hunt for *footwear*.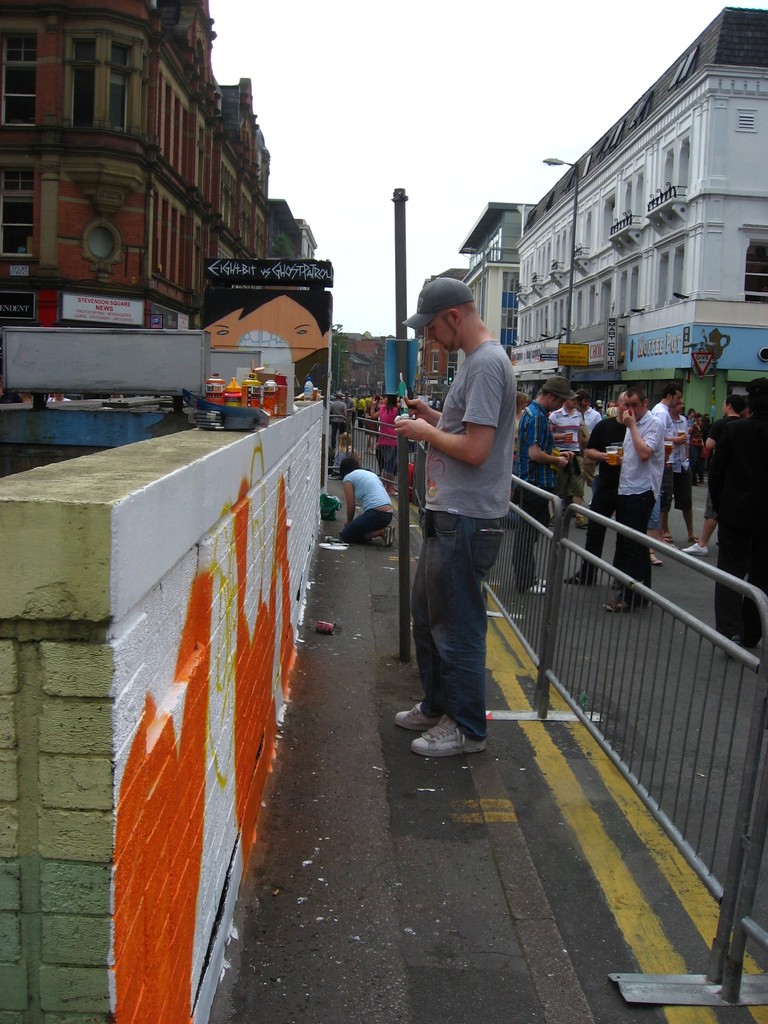
Hunted down at box=[364, 451, 371, 454].
